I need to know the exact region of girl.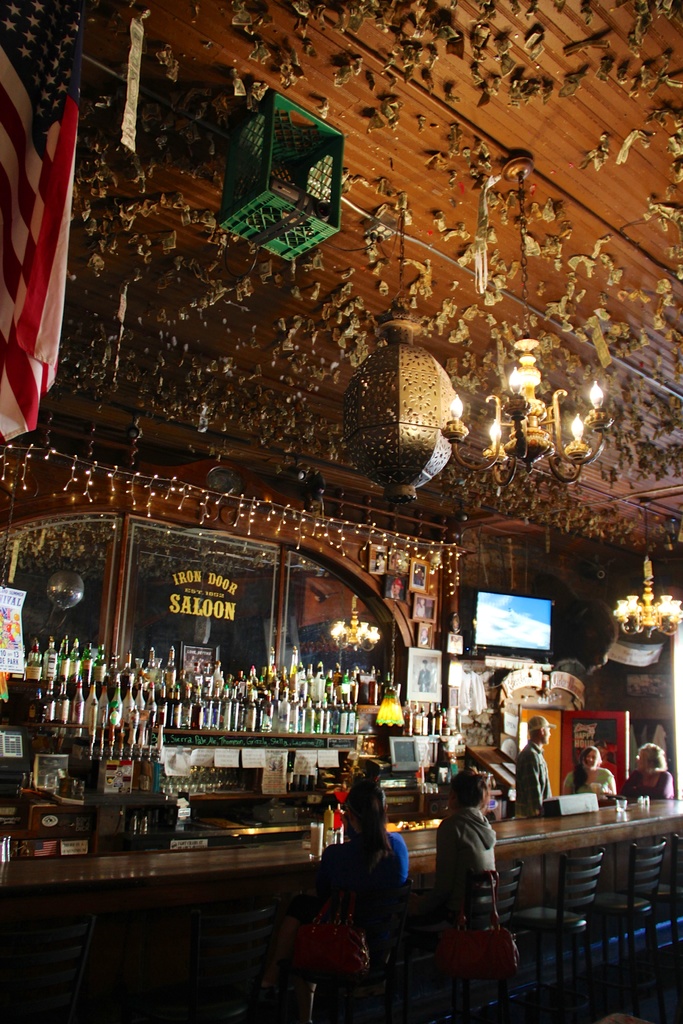
Region: box(568, 746, 626, 799).
